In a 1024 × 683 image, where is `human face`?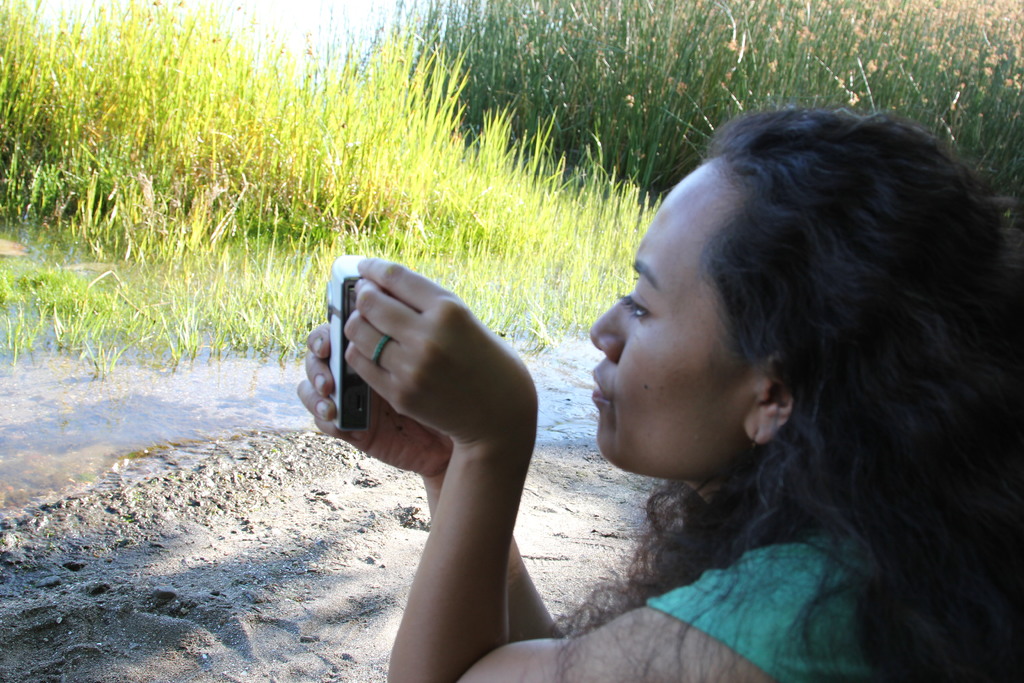
(591,161,741,481).
